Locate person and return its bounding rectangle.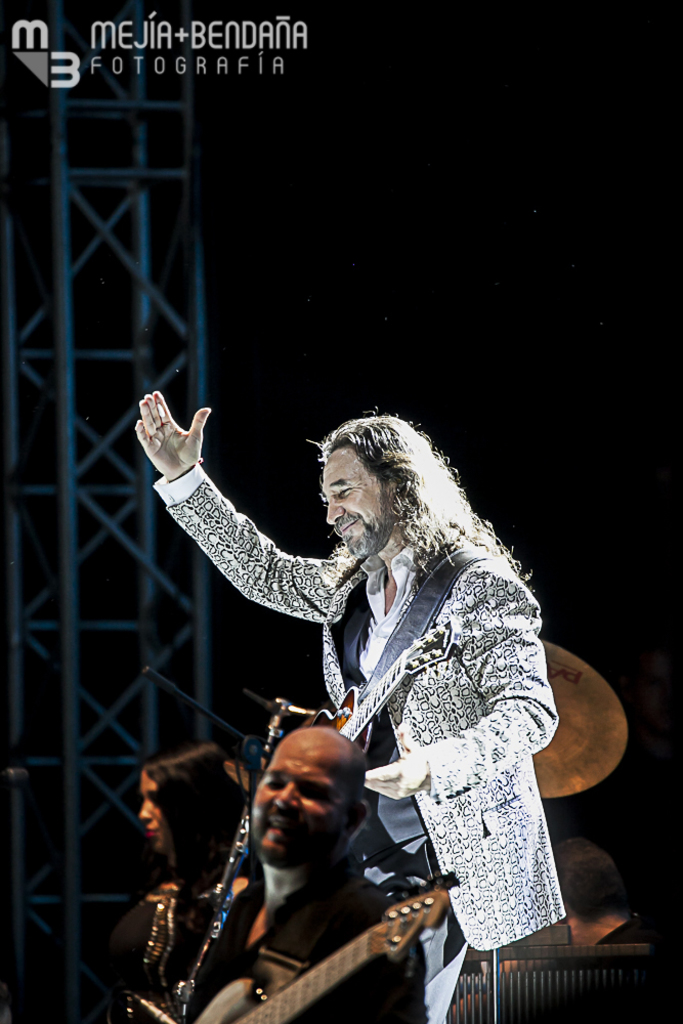
[left=279, top=408, right=565, bottom=998].
